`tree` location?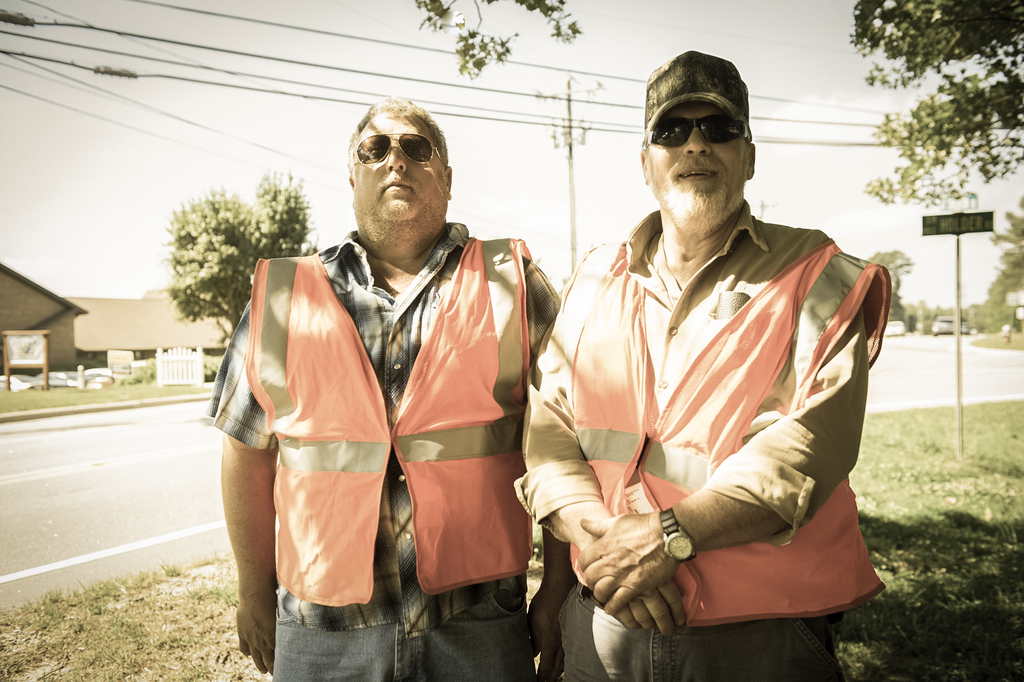
bbox=[985, 195, 1023, 328]
